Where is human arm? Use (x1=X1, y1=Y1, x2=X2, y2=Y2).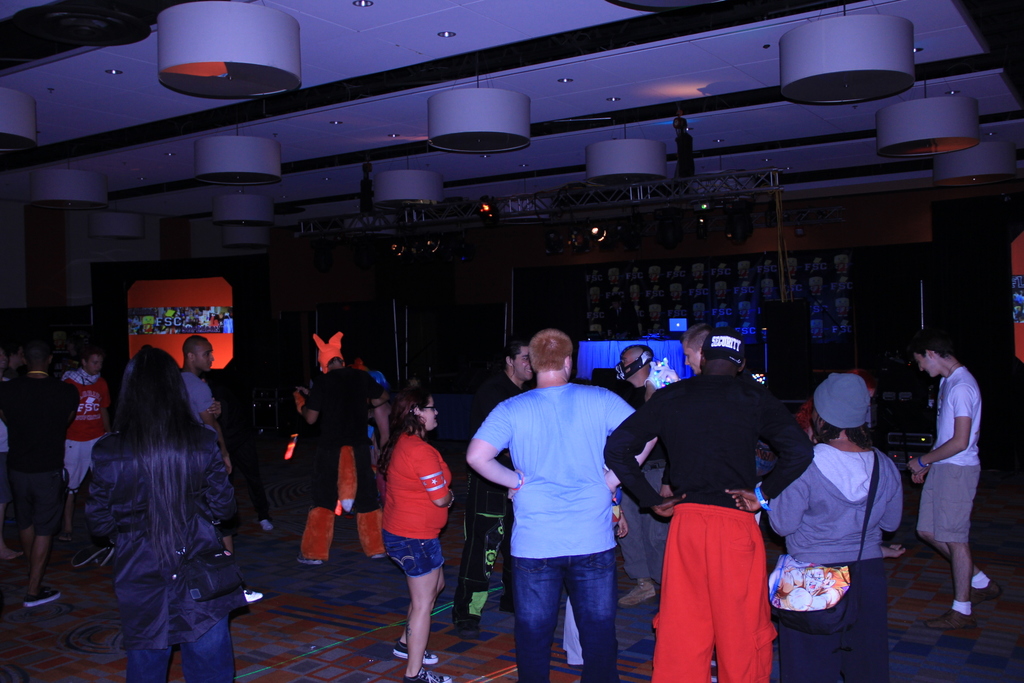
(x1=464, y1=404, x2=525, y2=501).
